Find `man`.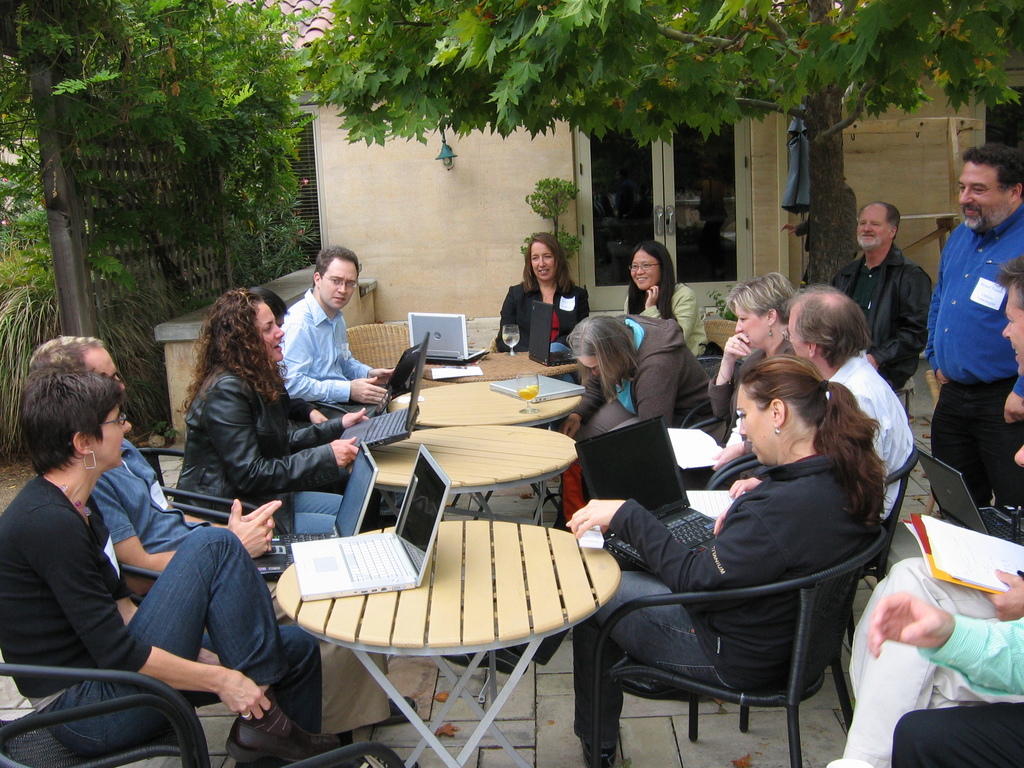
(273,246,395,512).
